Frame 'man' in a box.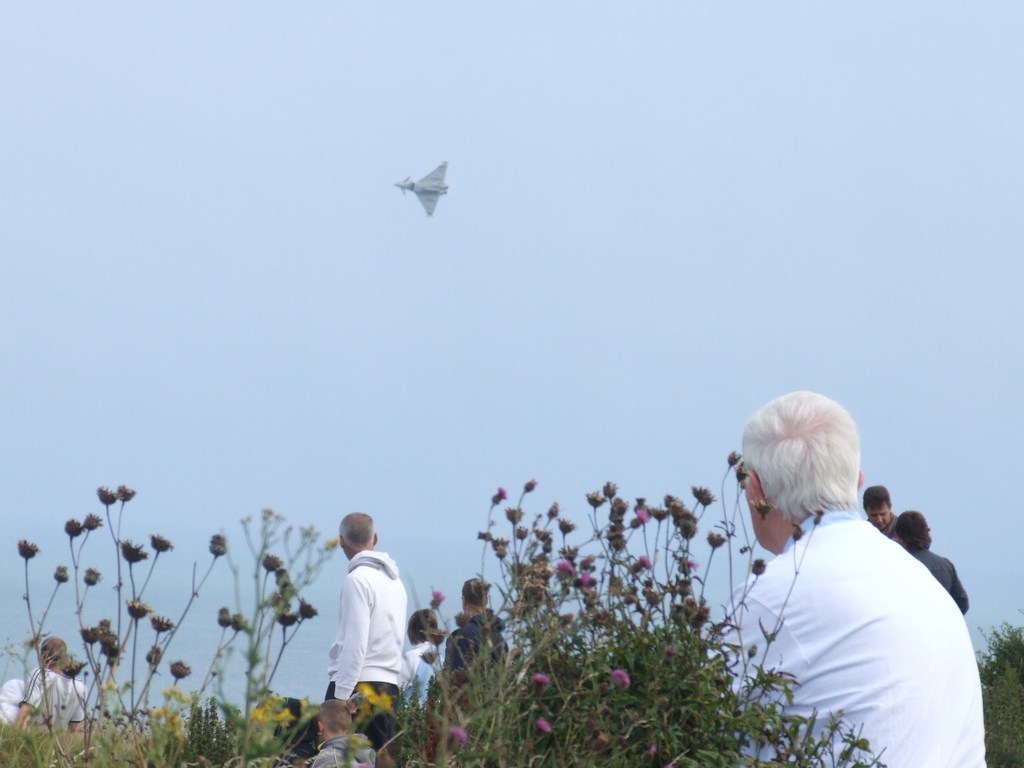
crop(708, 384, 1012, 767).
